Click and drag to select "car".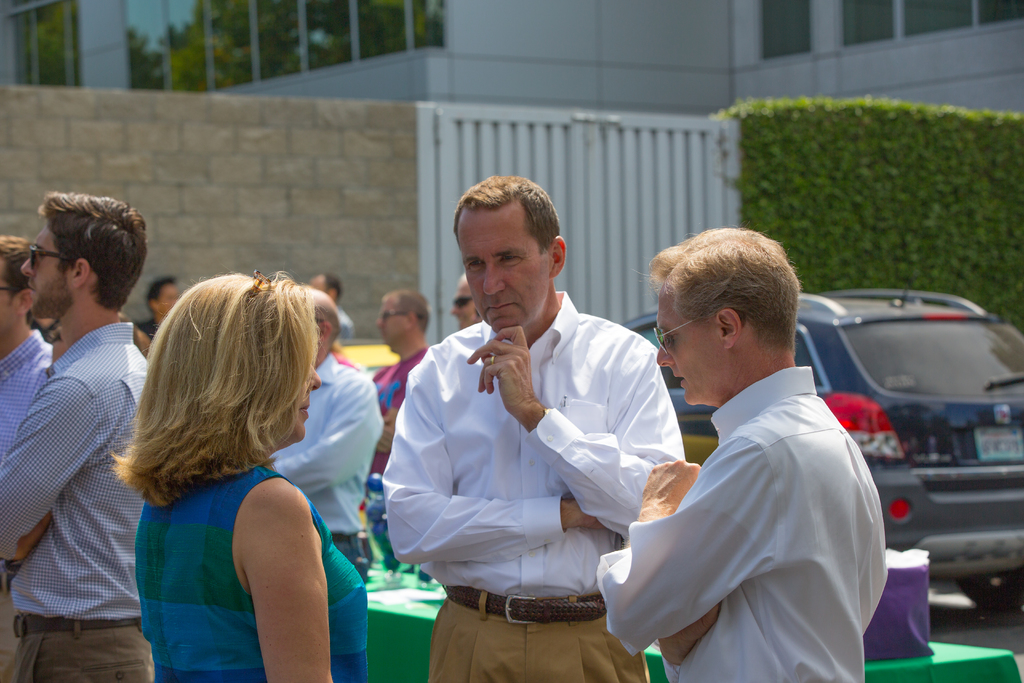
Selection: [621,284,1023,609].
